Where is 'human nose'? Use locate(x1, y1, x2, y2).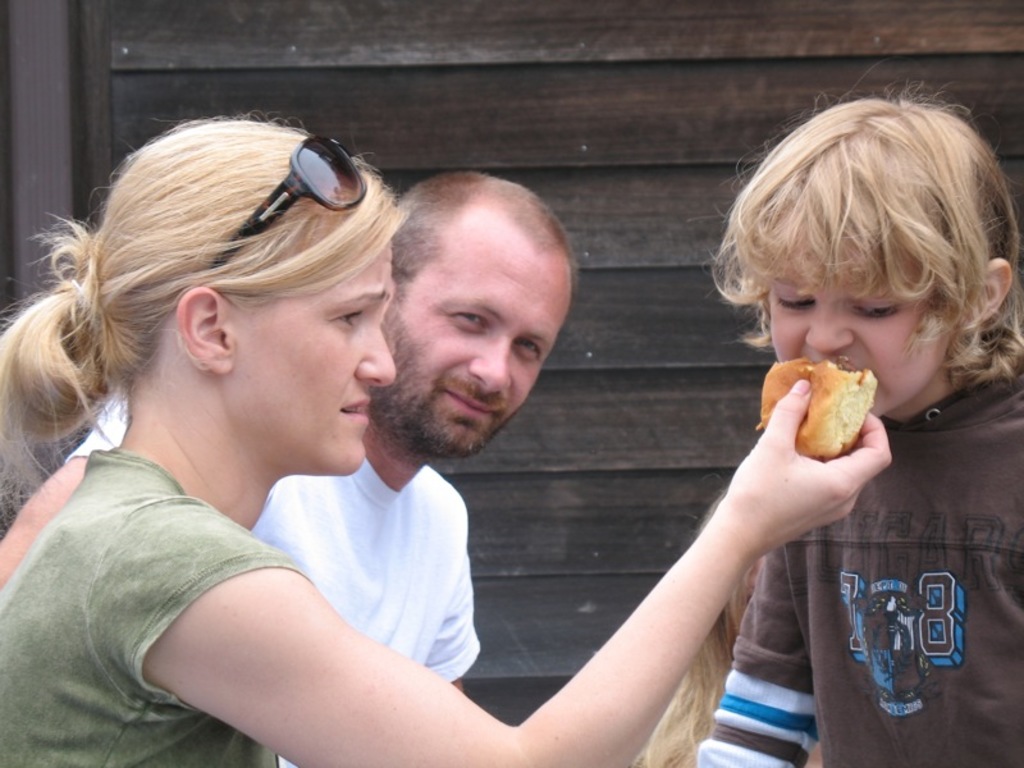
locate(467, 339, 516, 392).
